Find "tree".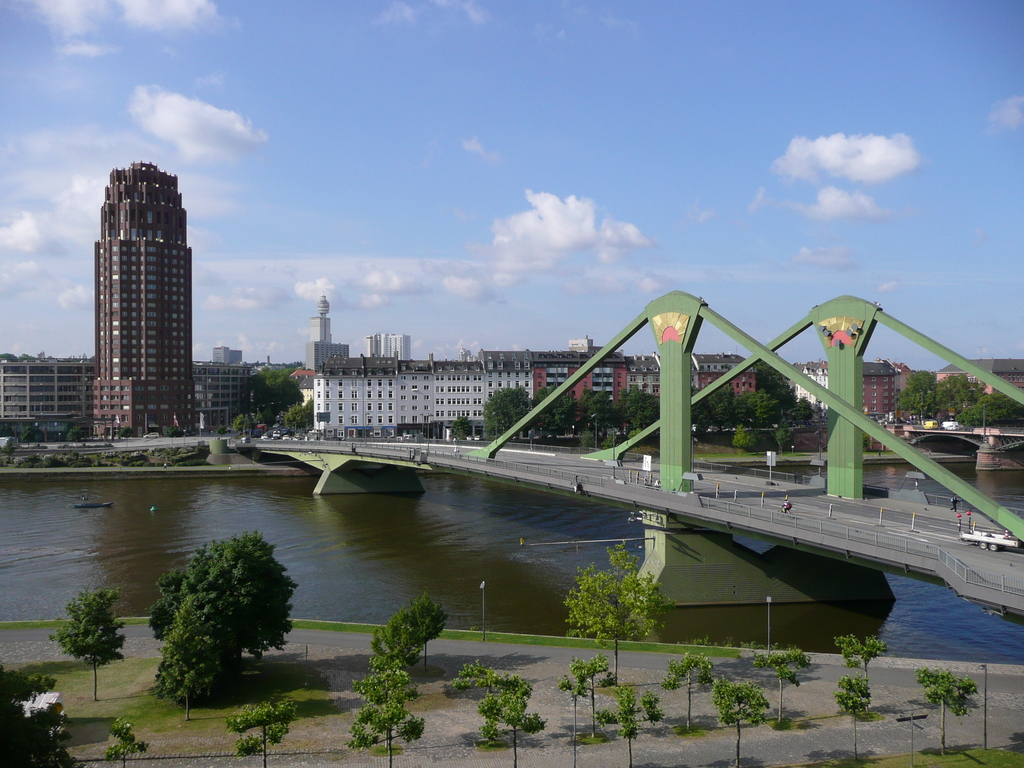
(599,679,646,767).
